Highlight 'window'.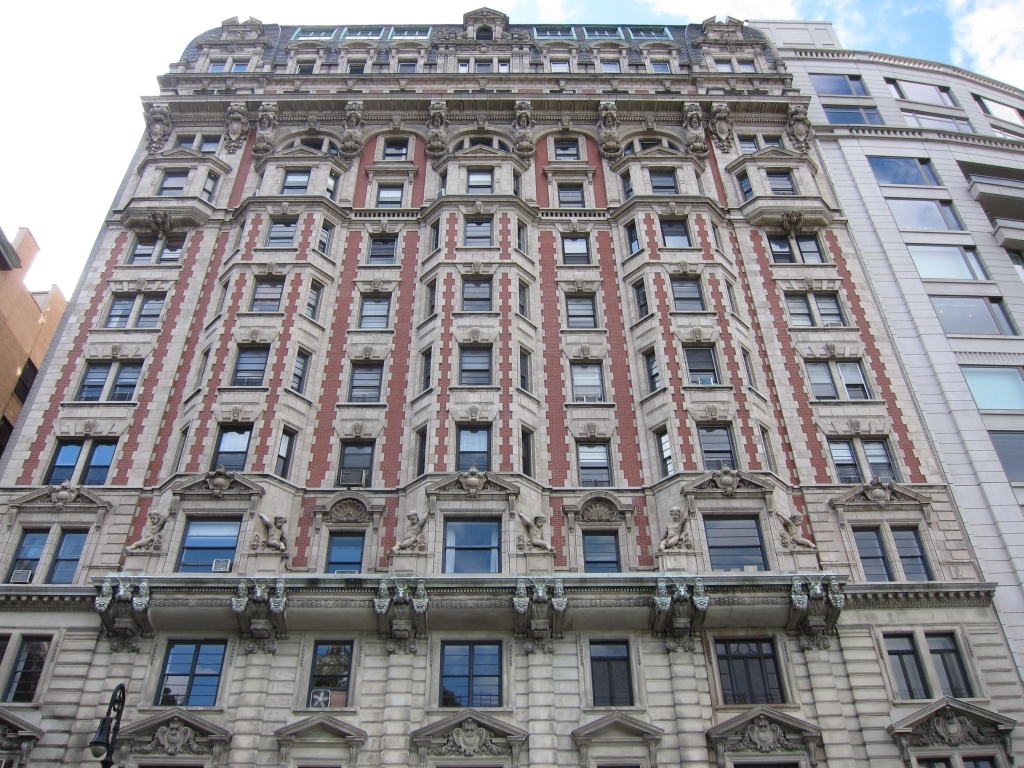
Highlighted region: (left=454, top=423, right=491, bottom=475).
